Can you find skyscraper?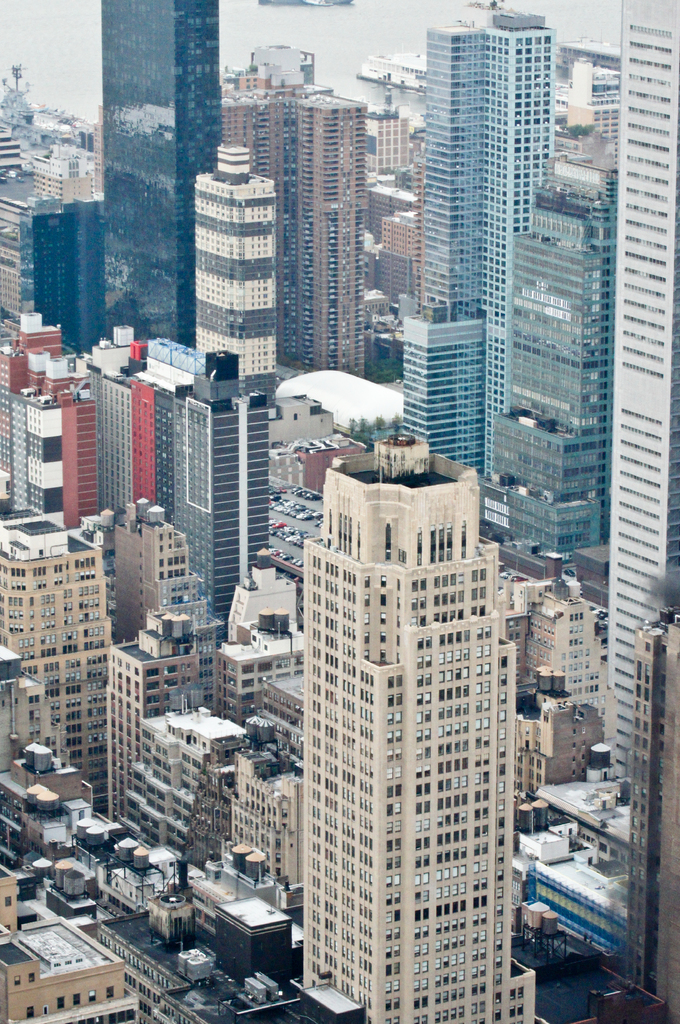
Yes, bounding box: region(111, 714, 267, 857).
